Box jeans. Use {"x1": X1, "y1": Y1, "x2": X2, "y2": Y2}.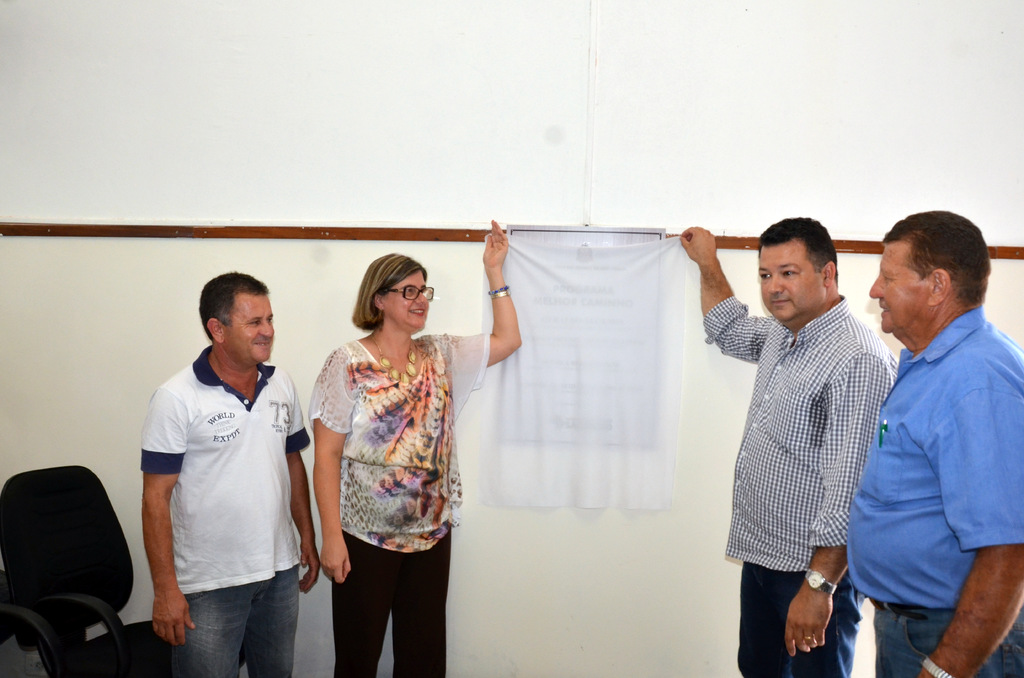
{"x1": 741, "y1": 564, "x2": 870, "y2": 677}.
